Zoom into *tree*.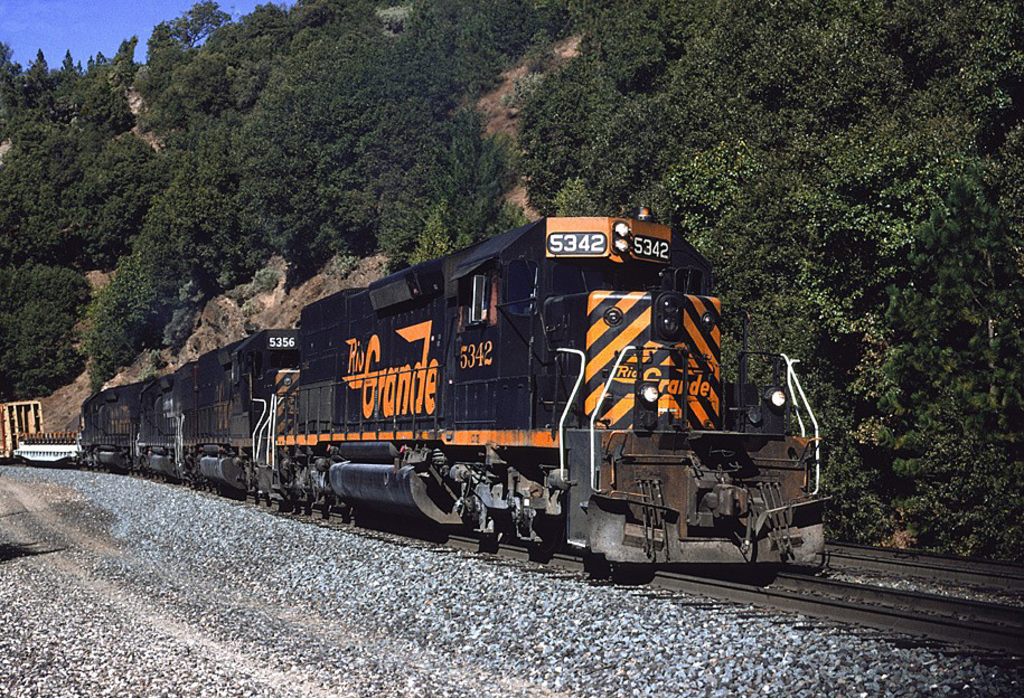
Zoom target: box=[0, 0, 1023, 582].
